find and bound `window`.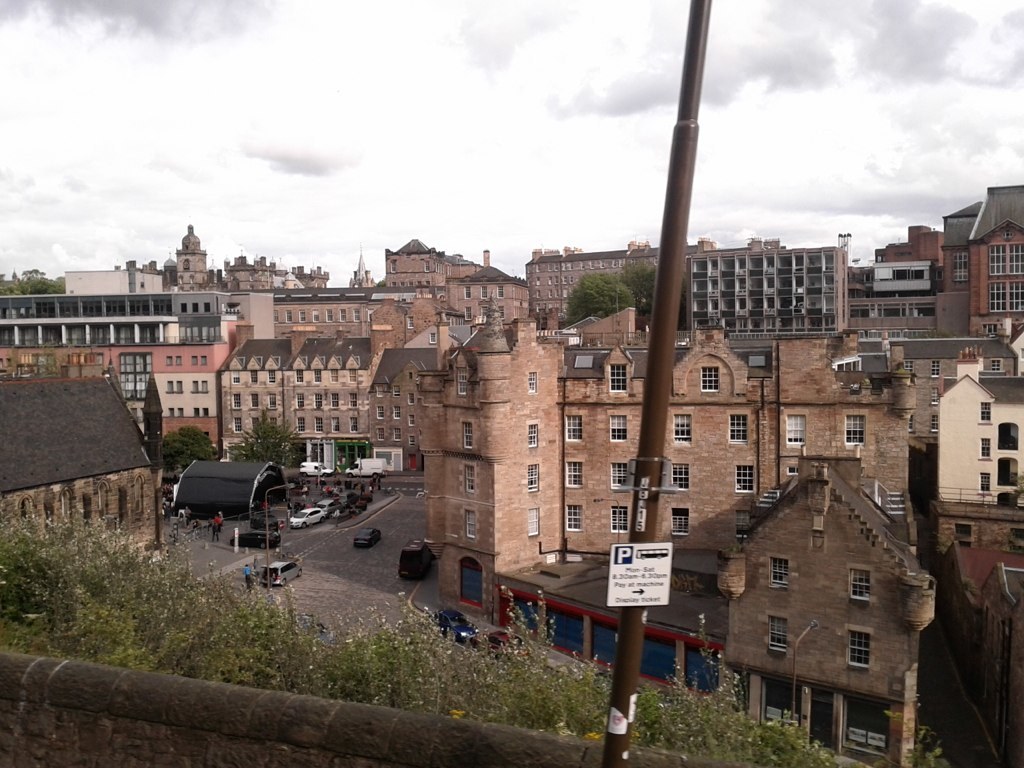
Bound: [x1=314, y1=371, x2=318, y2=379].
